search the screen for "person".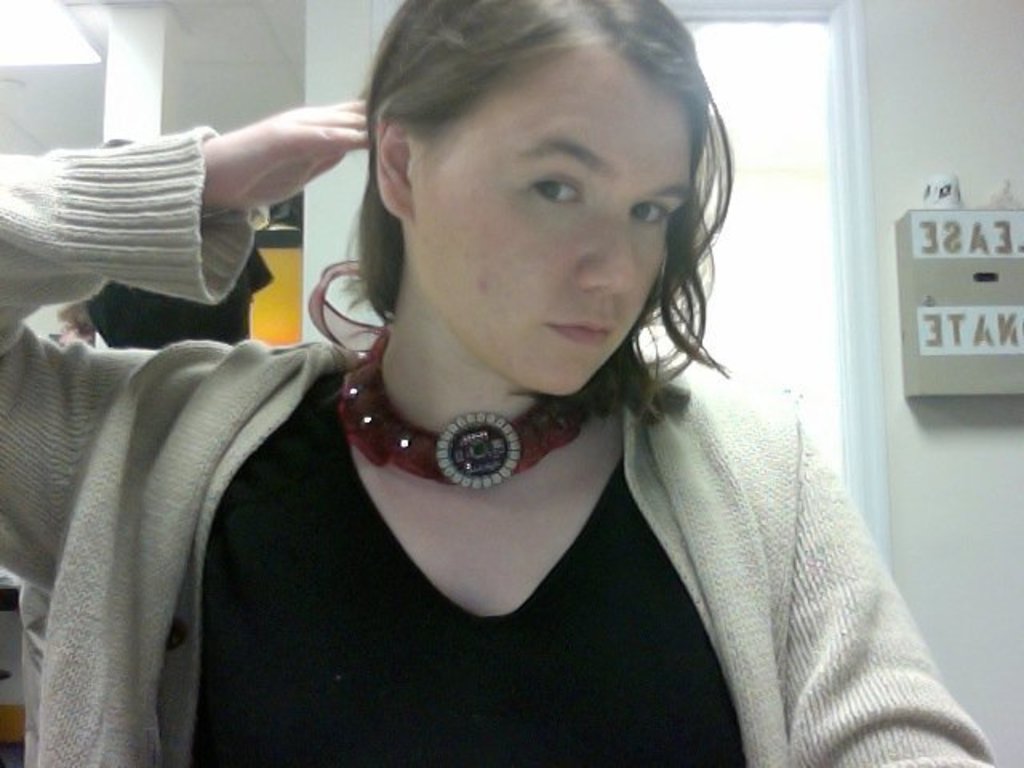
Found at crop(120, 21, 960, 746).
